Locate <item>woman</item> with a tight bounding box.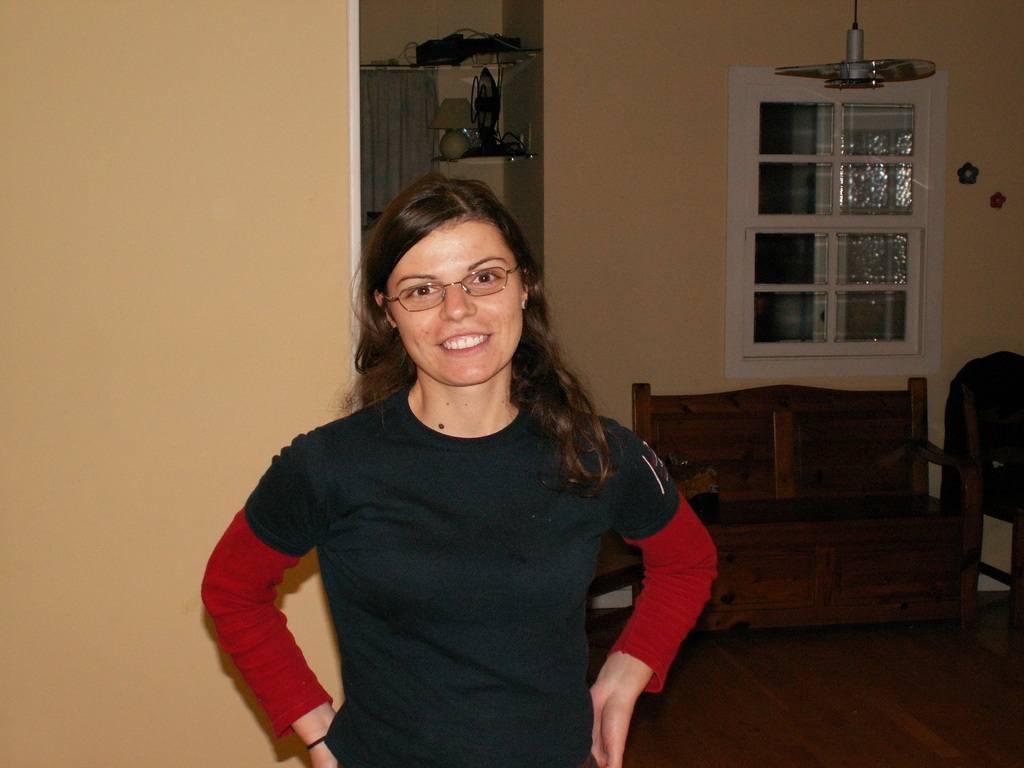
locate(215, 152, 717, 766).
